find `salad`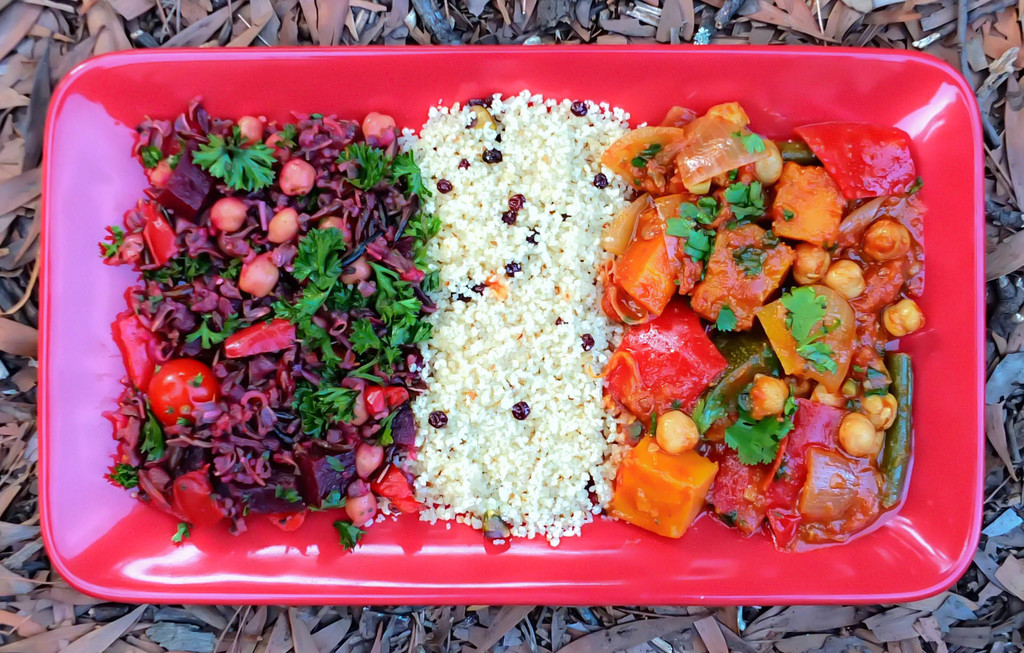
bbox=[595, 95, 922, 552]
